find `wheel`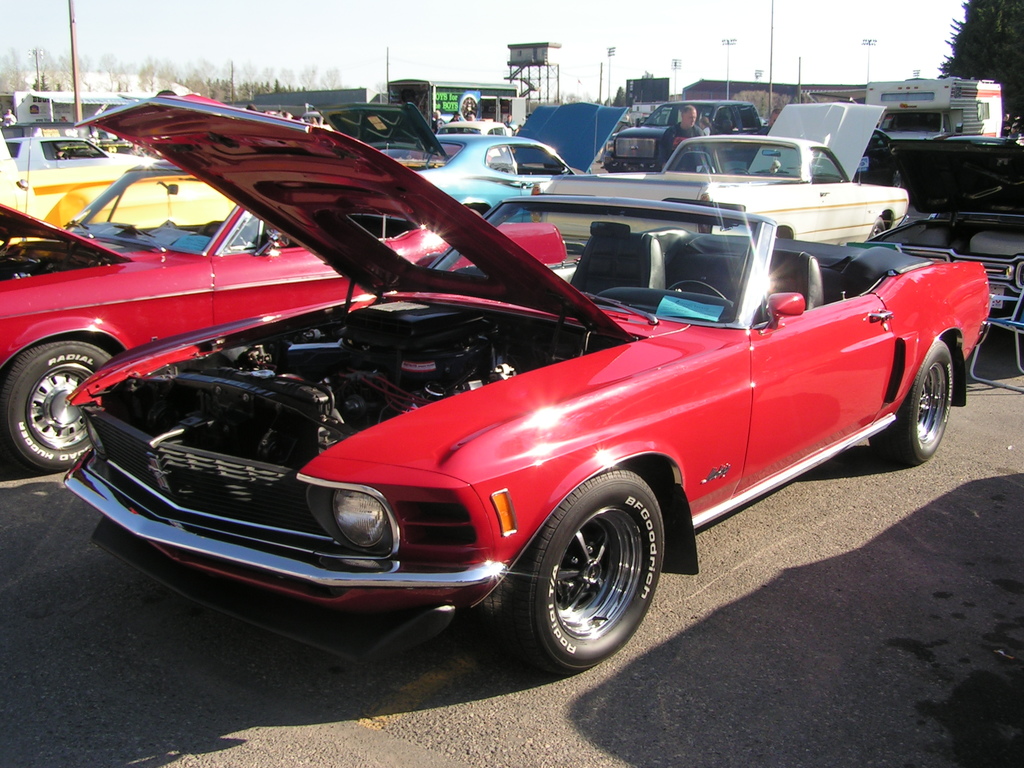
(left=666, top=277, right=726, bottom=298)
